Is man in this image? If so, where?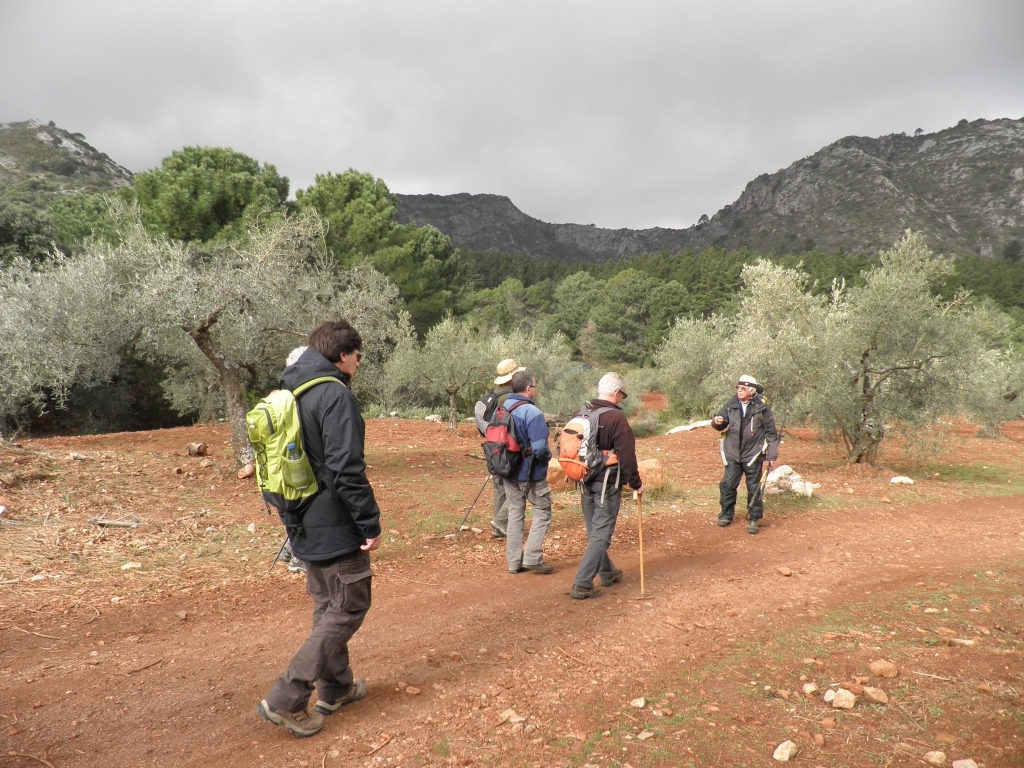
Yes, at [left=485, top=353, right=517, bottom=541].
